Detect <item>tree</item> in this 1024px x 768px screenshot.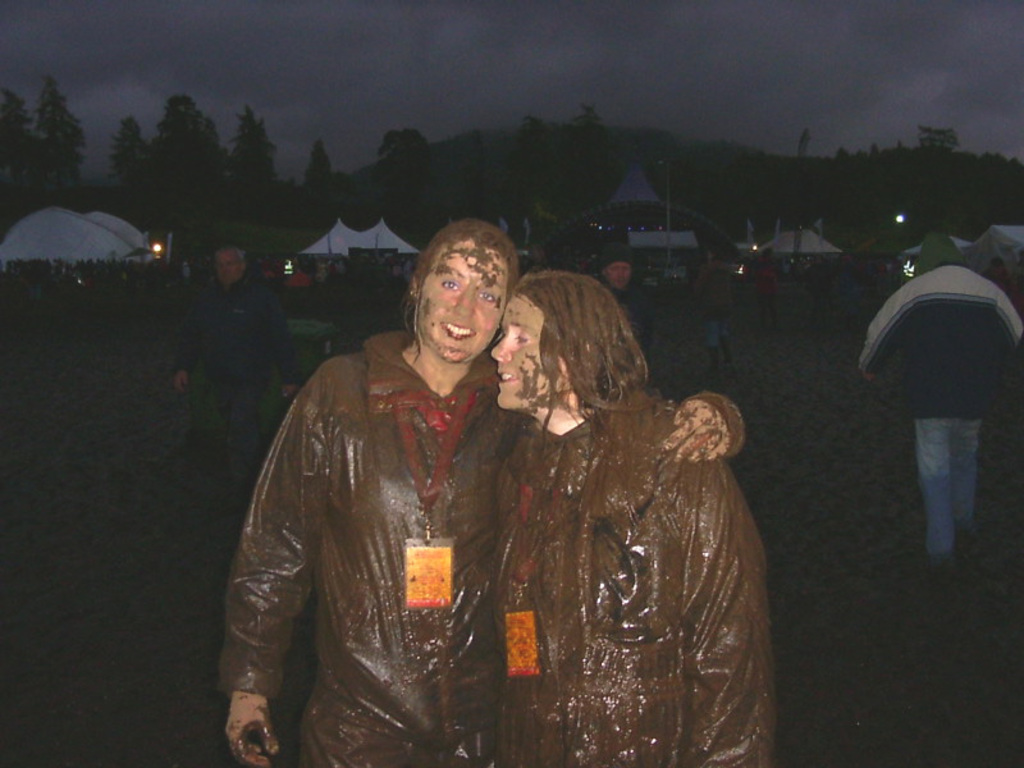
Detection: [x1=15, y1=61, x2=87, y2=188].
